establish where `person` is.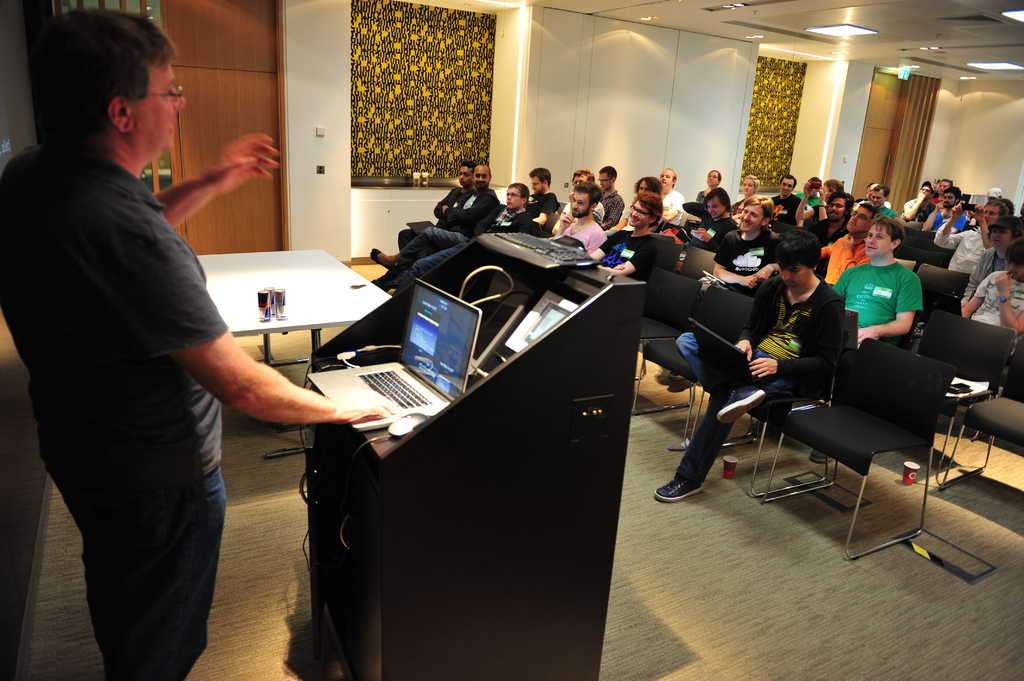
Established at (0, 7, 392, 680).
